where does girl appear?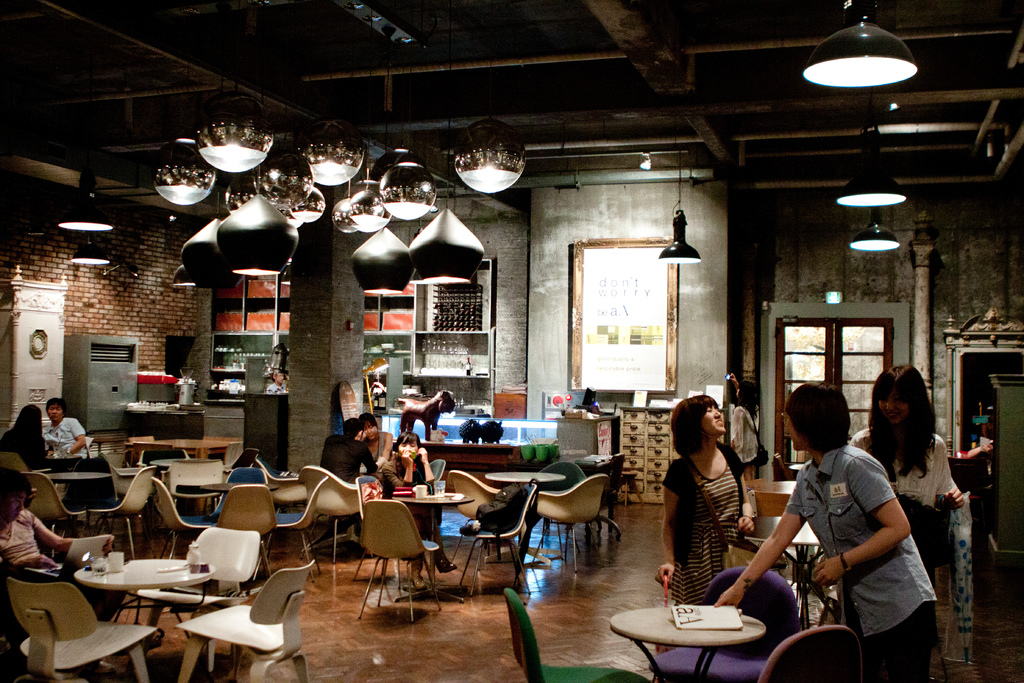
Appears at 846:364:964:623.
